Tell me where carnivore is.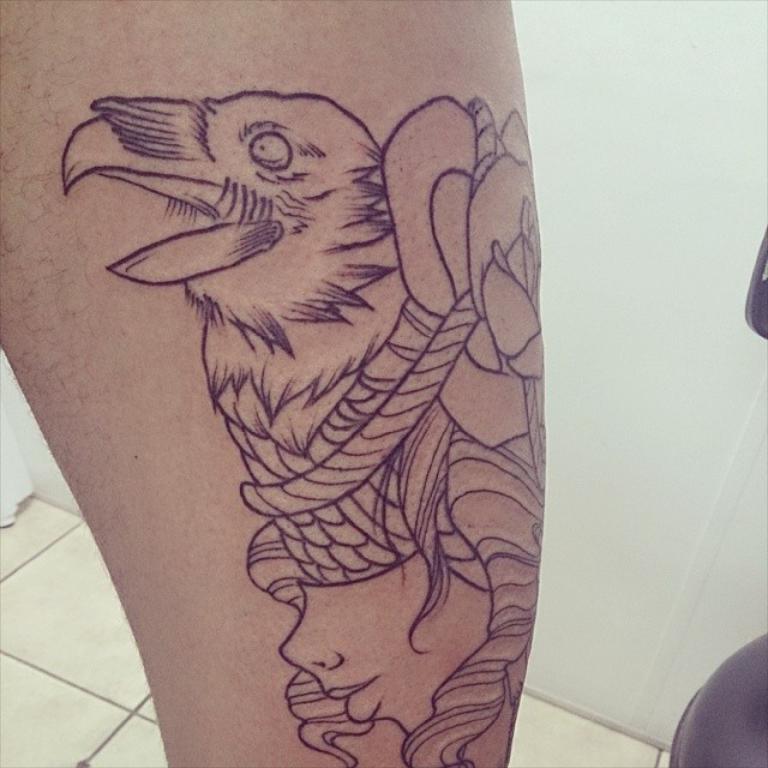
carnivore is at box=[0, 0, 551, 767].
